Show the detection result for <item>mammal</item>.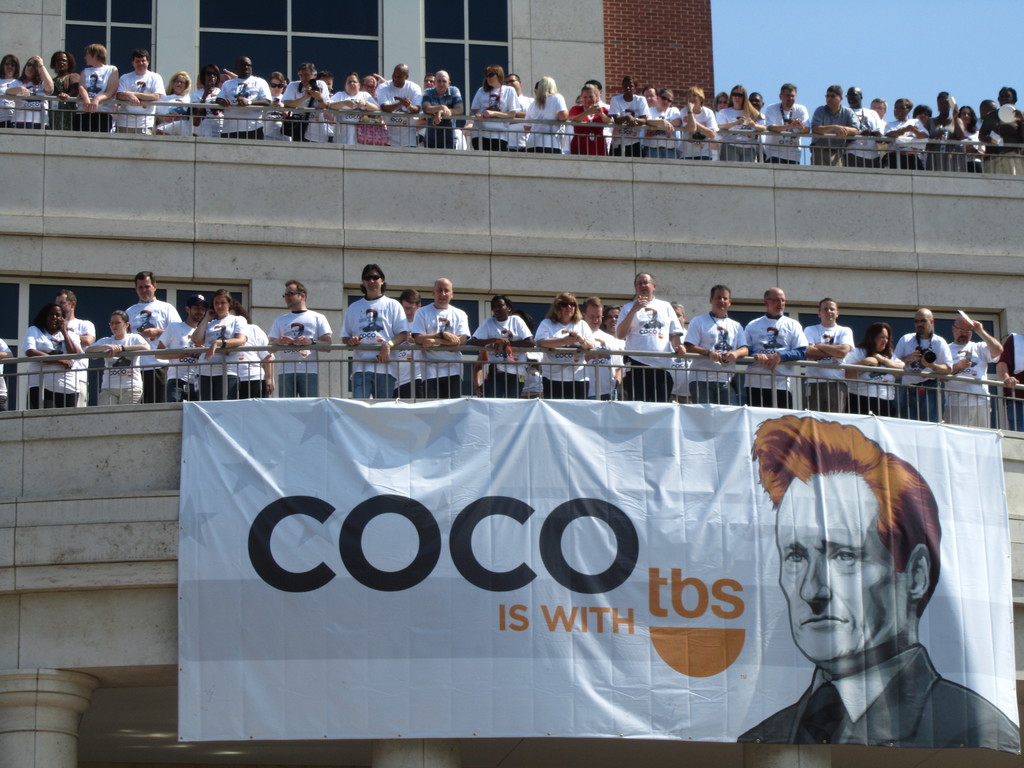
left=129, top=273, right=185, bottom=401.
